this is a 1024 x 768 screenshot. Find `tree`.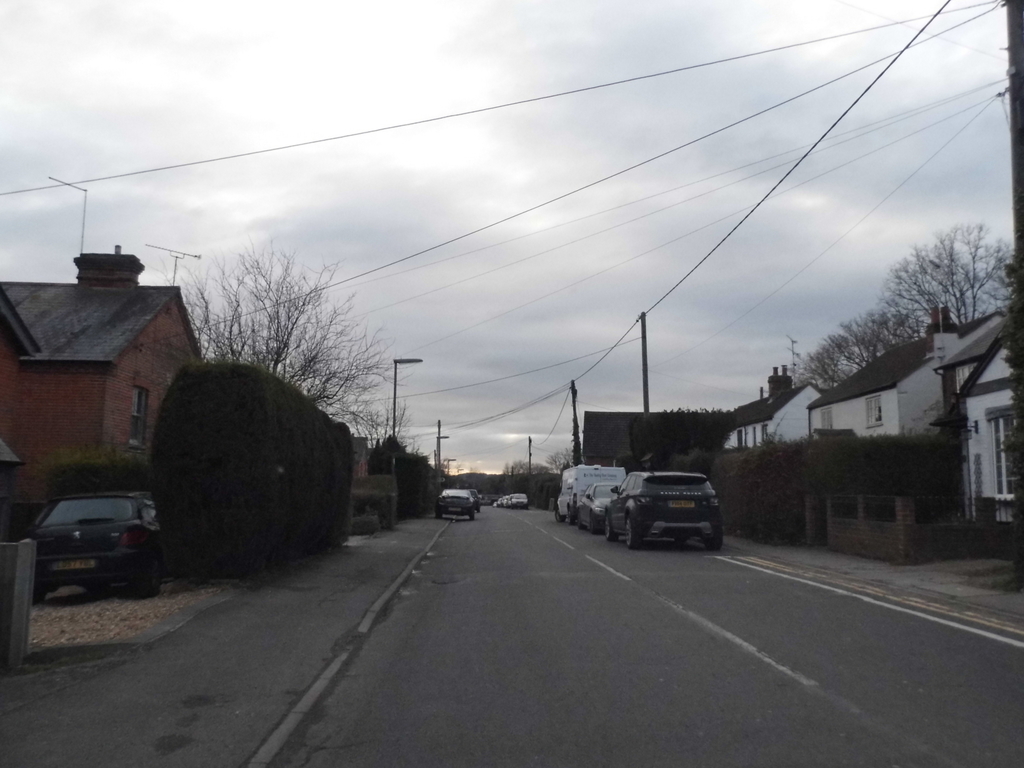
Bounding box: [874, 223, 1017, 335].
